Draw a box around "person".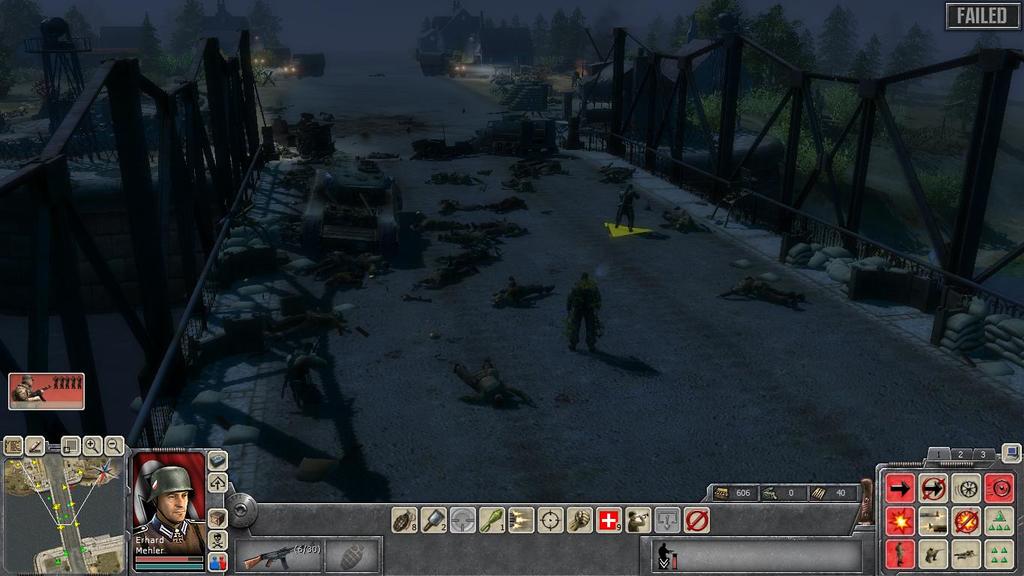
509:156:564:173.
